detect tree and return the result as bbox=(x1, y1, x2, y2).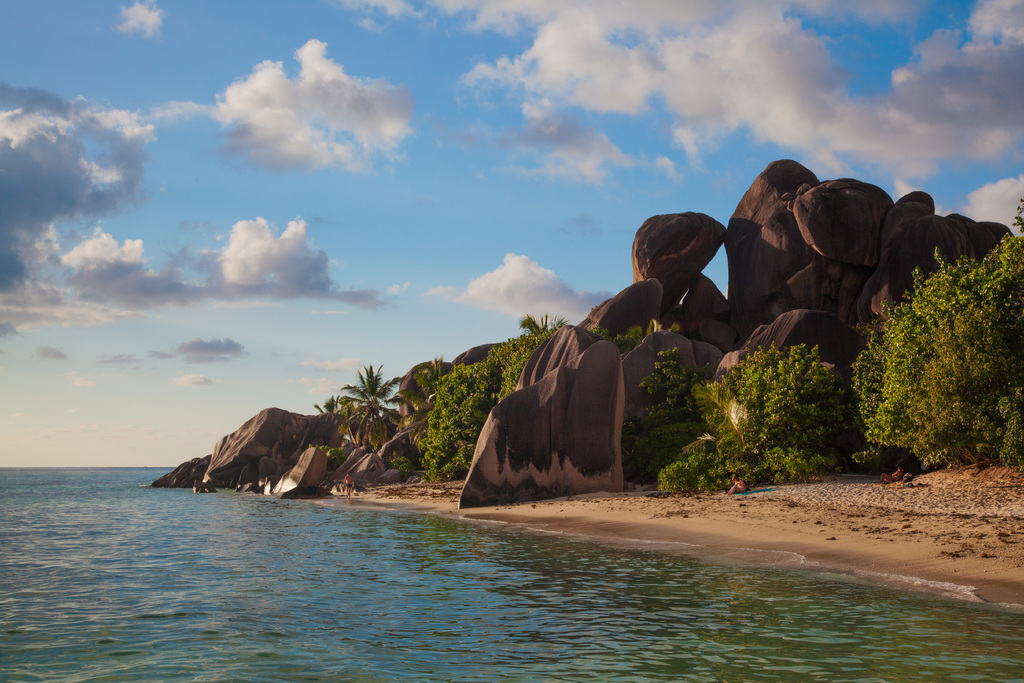
bbox=(621, 347, 877, 486).
